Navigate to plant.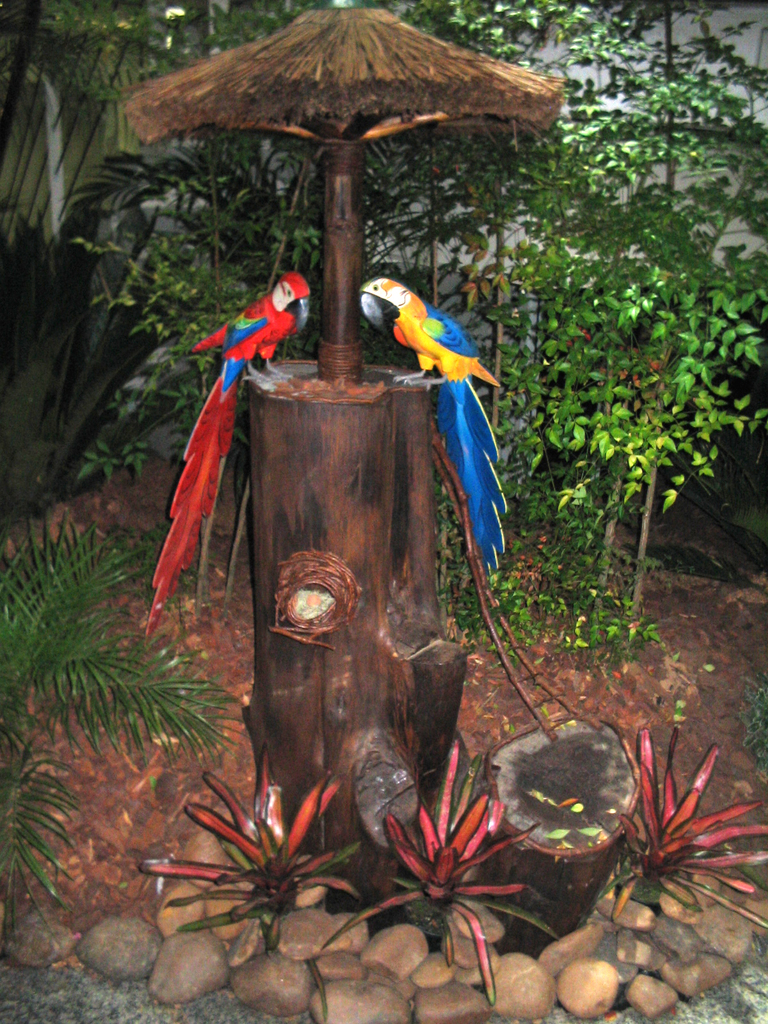
Navigation target: pyautogui.locateOnScreen(607, 714, 762, 936).
